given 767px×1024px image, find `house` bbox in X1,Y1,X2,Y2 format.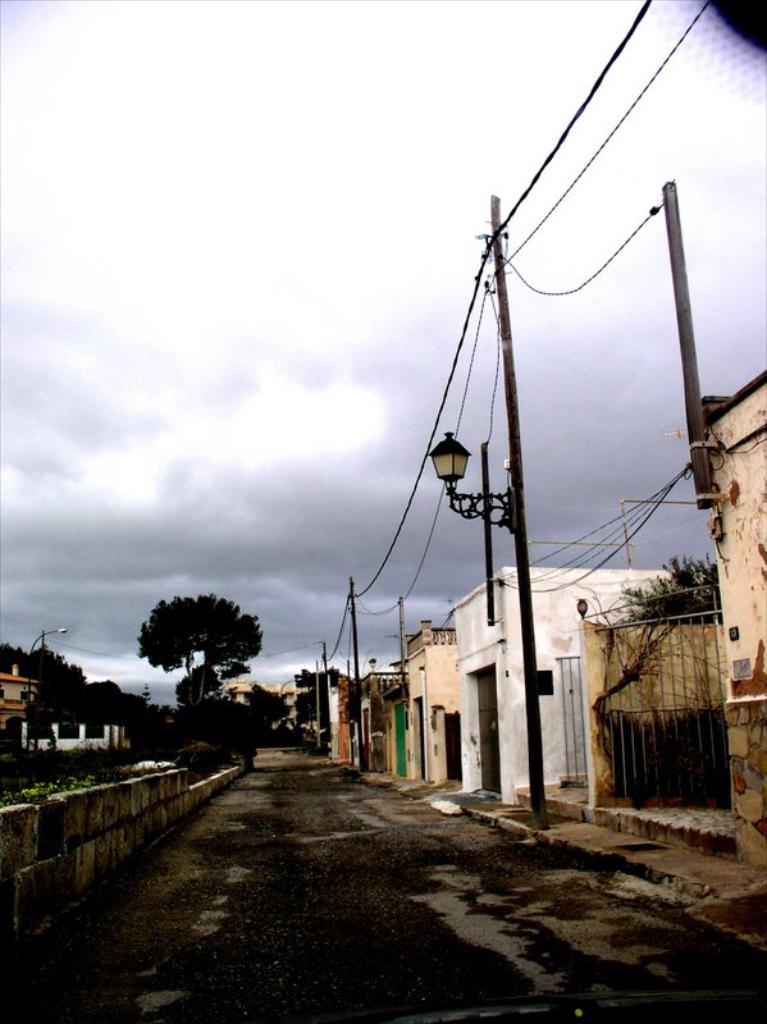
0,657,37,726.
